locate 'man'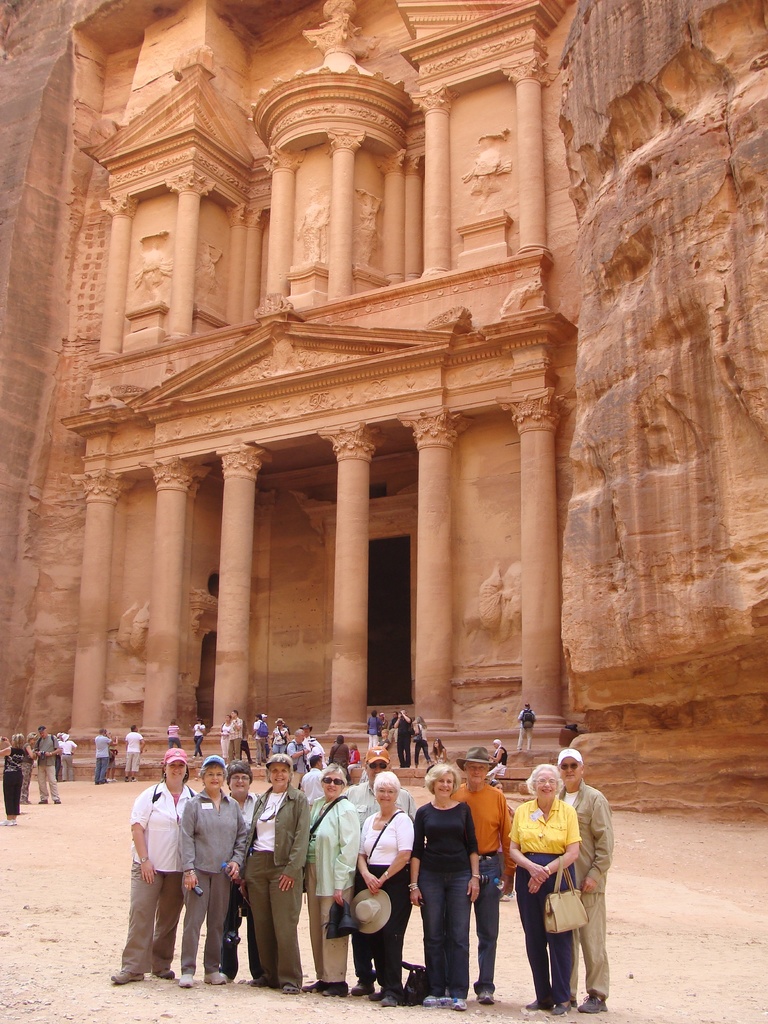
select_region(250, 713, 271, 764)
